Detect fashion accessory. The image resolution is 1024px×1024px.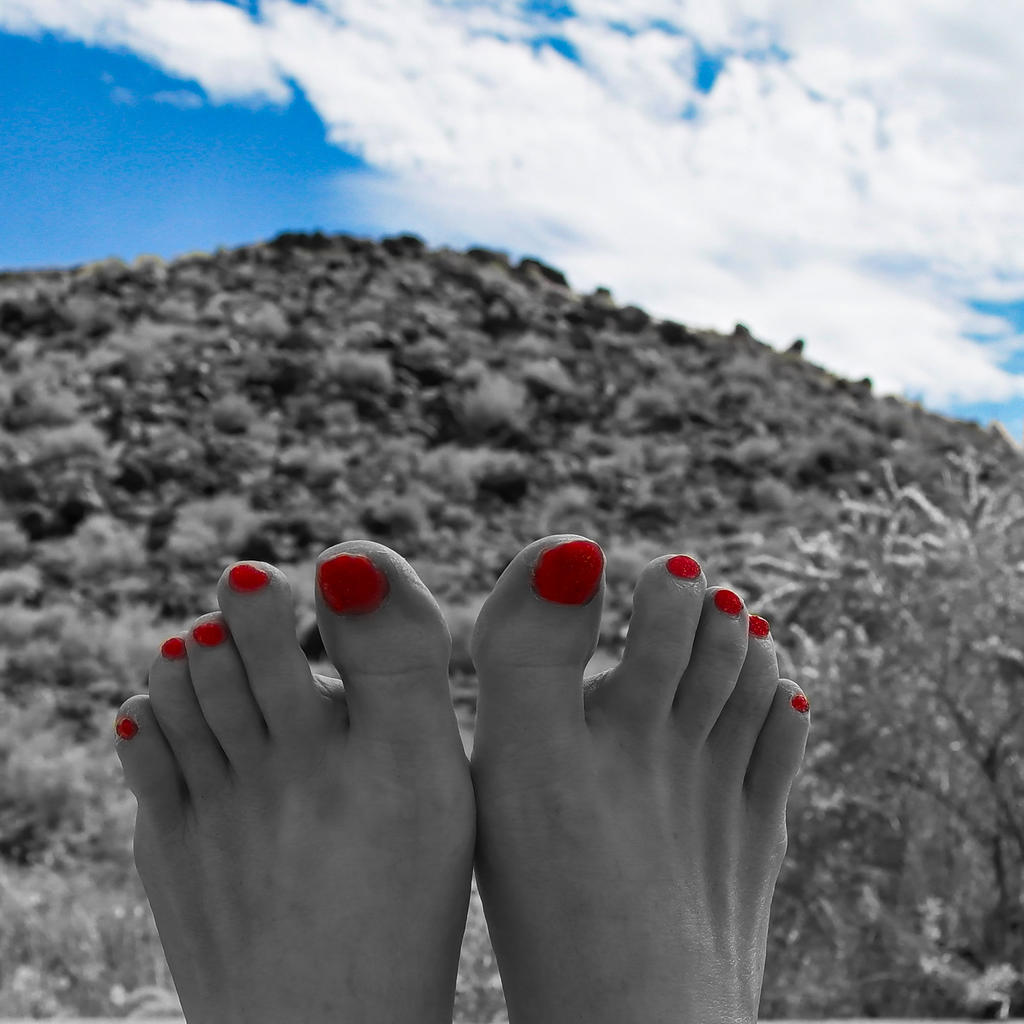
box(114, 716, 135, 744).
